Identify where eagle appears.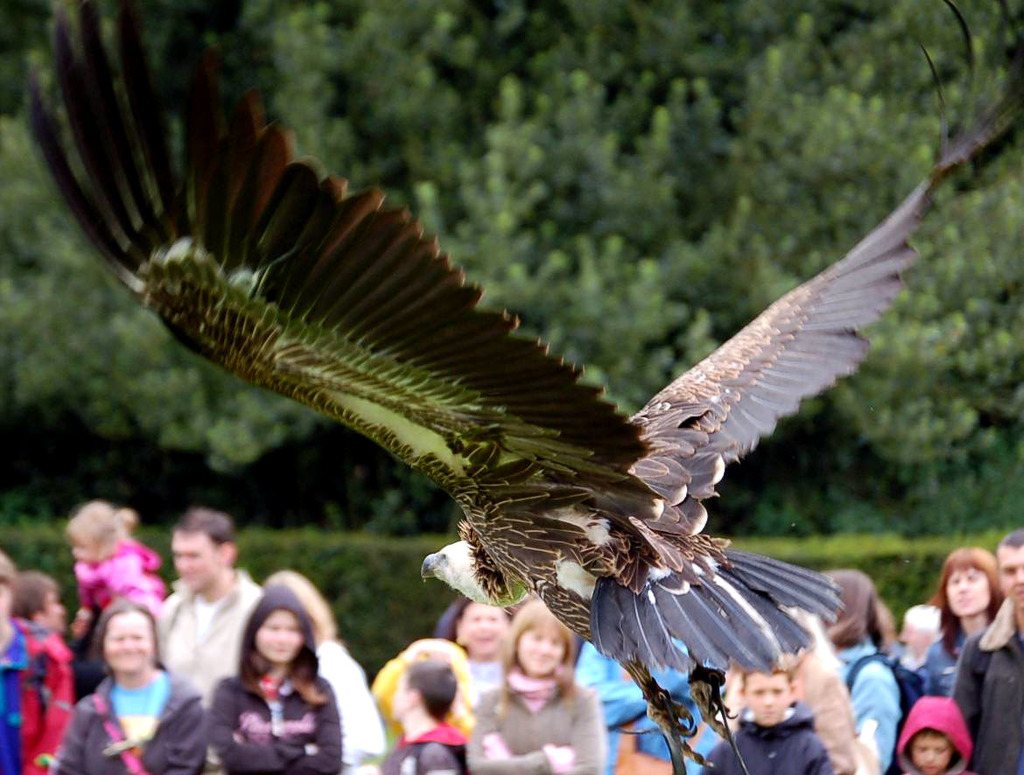
Appears at <box>24,0,1023,766</box>.
